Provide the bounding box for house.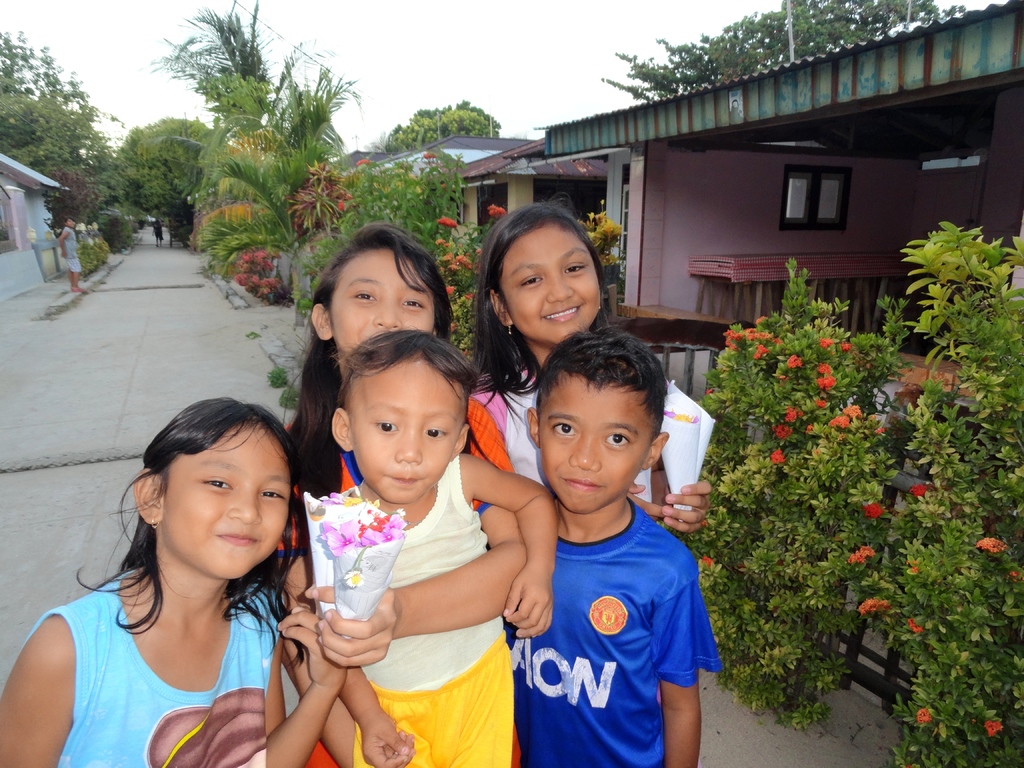
box=[0, 154, 75, 301].
